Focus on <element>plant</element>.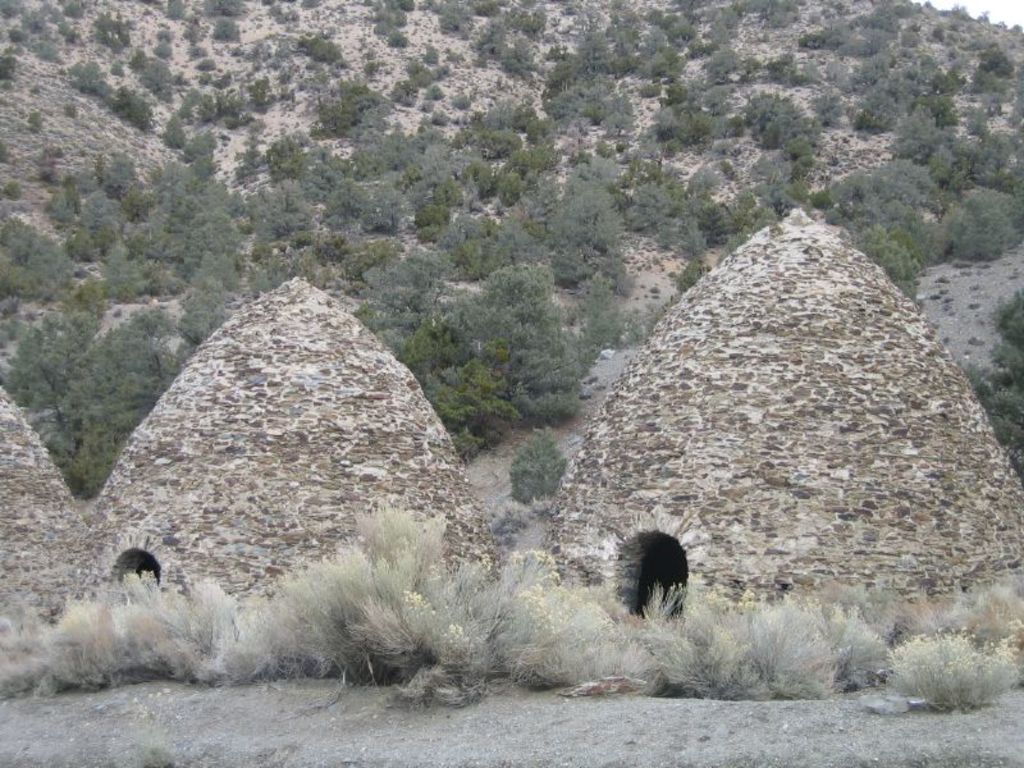
Focused at bbox(0, 55, 14, 84).
